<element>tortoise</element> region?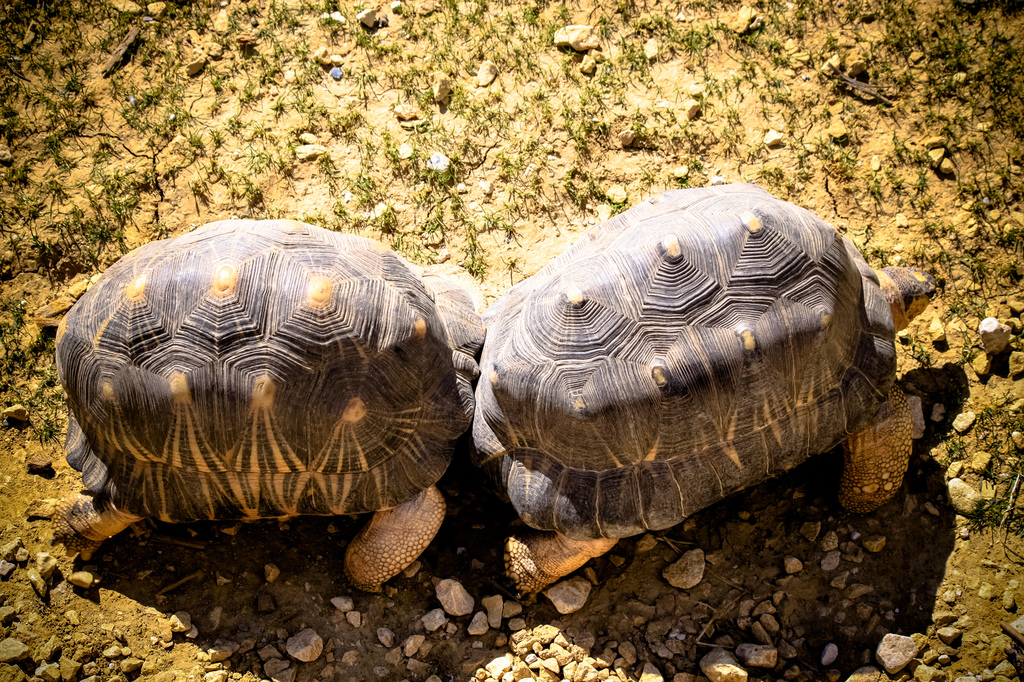
(45, 209, 497, 606)
